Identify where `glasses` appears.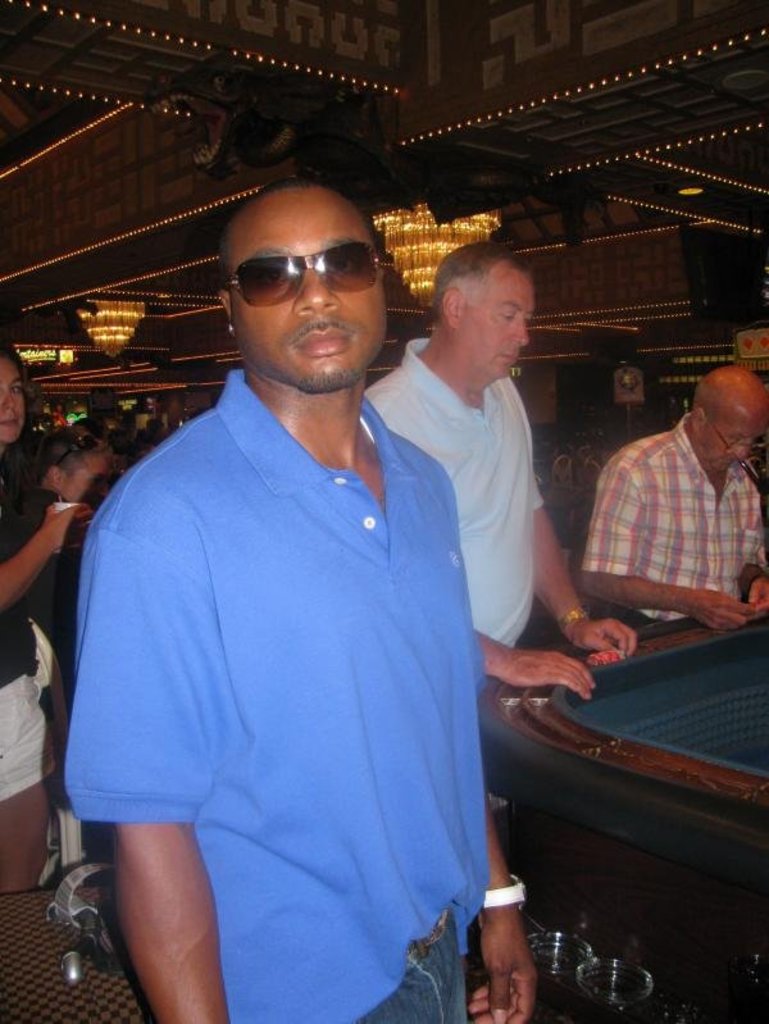
Appears at 715/423/768/461.
